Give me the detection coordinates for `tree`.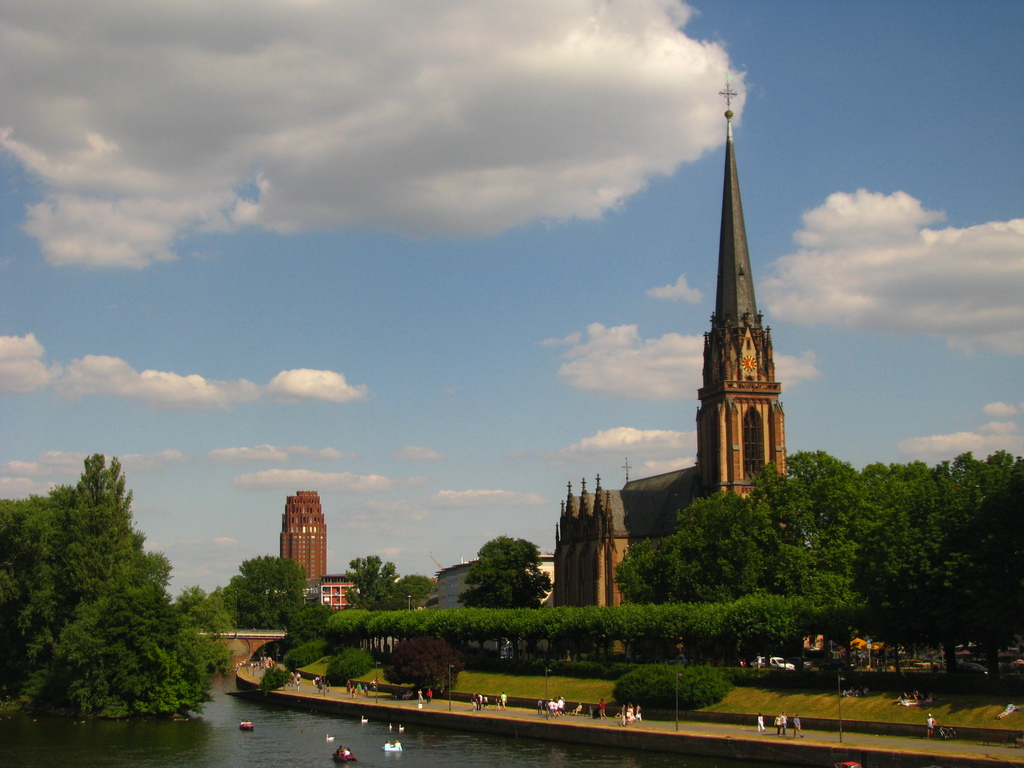
box=[1, 456, 208, 723].
